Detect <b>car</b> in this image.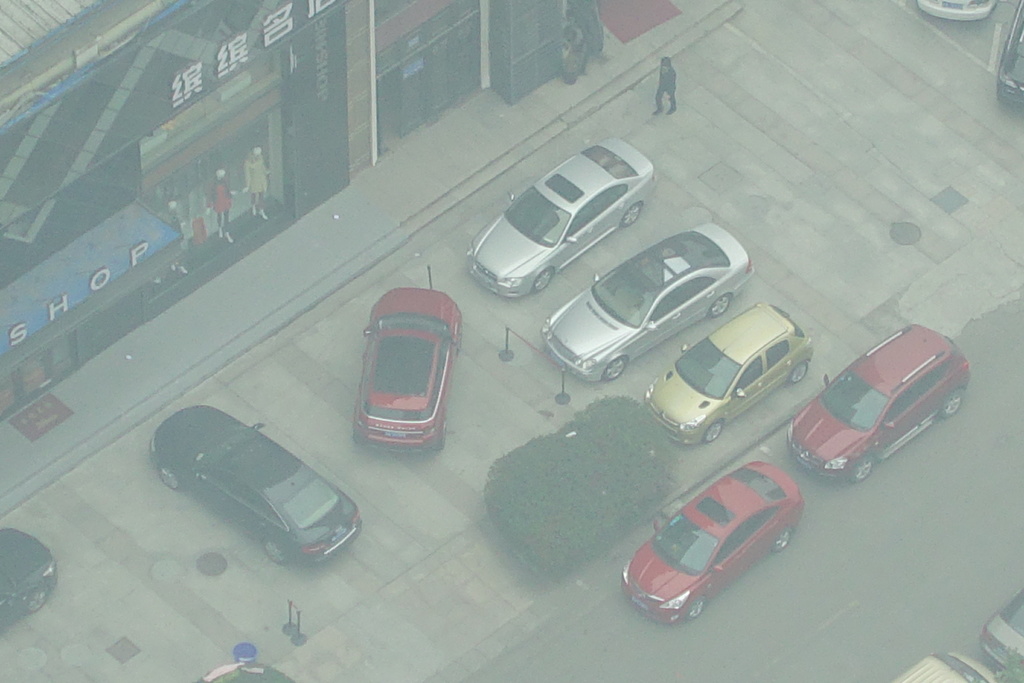
Detection: (x1=641, y1=303, x2=812, y2=452).
